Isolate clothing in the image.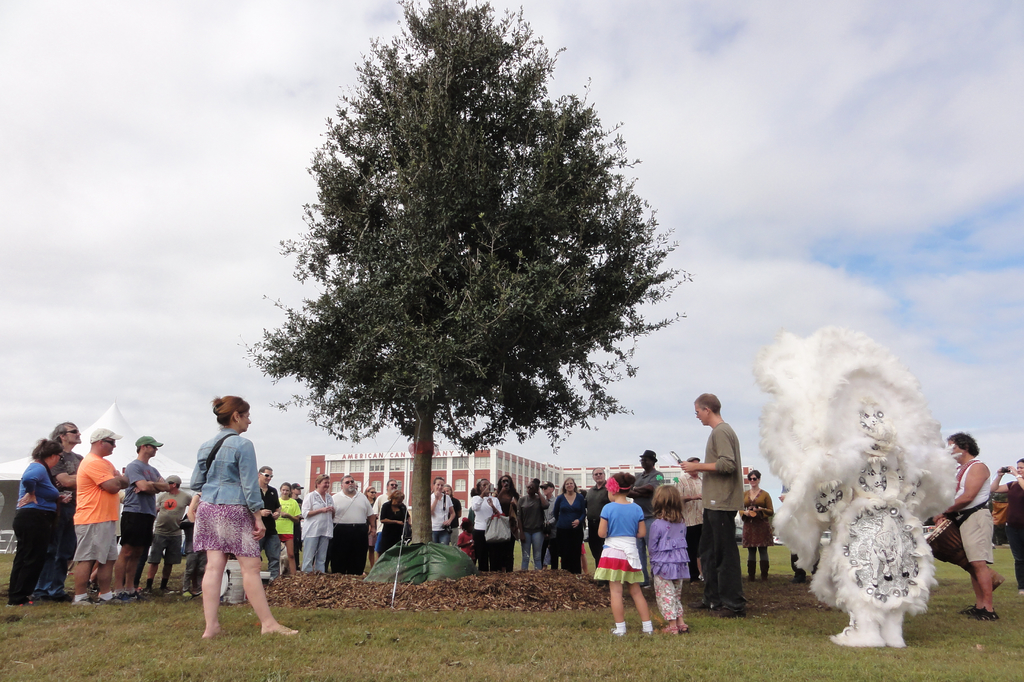
Isolated region: 303,481,337,572.
